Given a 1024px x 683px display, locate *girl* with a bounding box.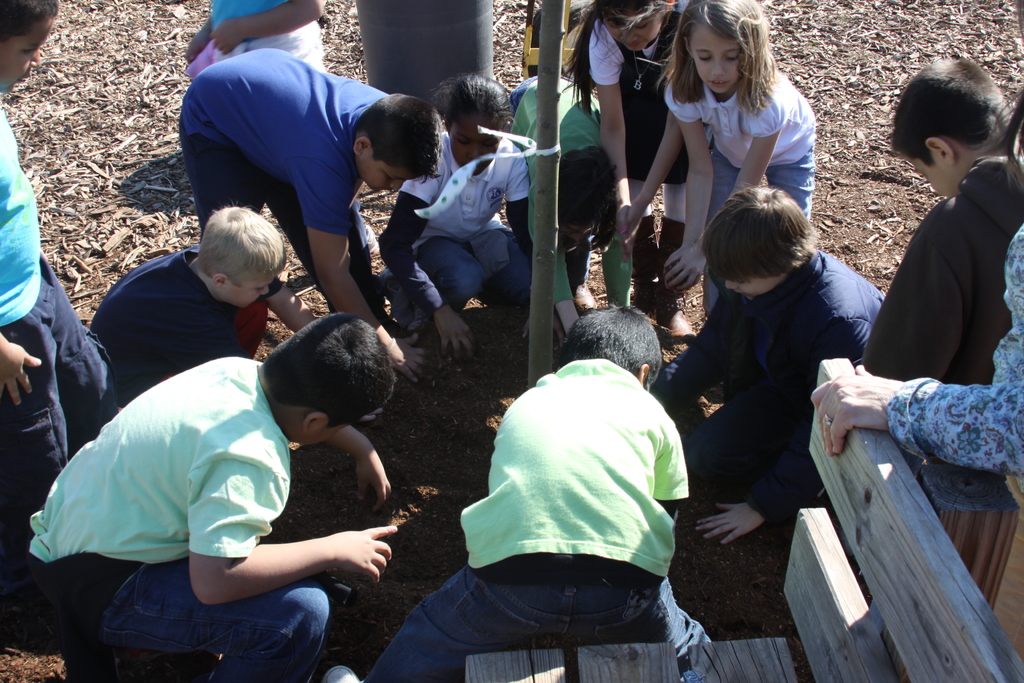
Located: {"x1": 637, "y1": 0, "x2": 814, "y2": 315}.
